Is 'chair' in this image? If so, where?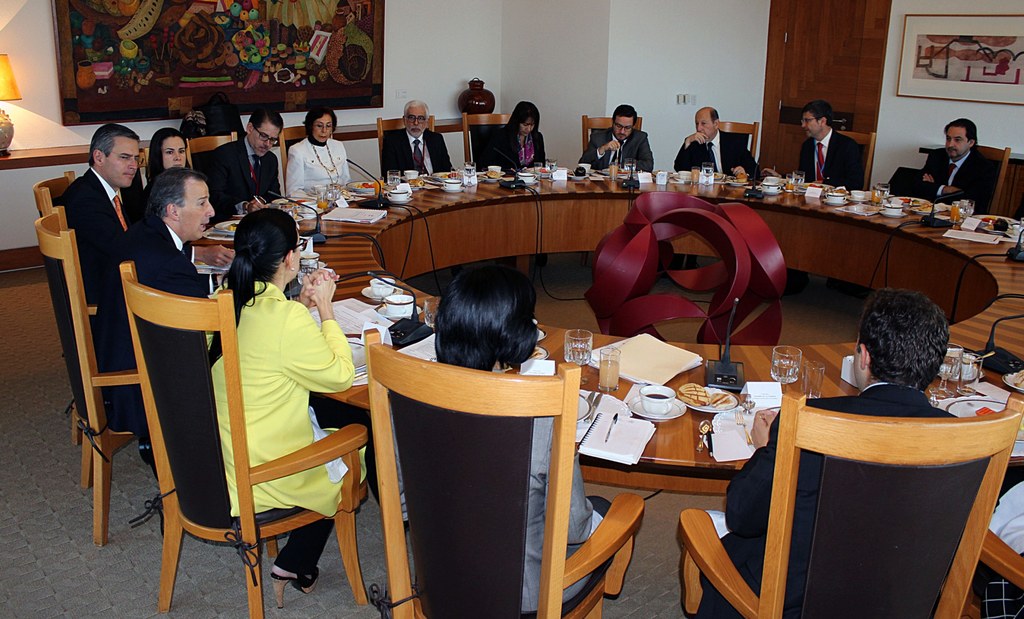
Yes, at 364 332 647 618.
